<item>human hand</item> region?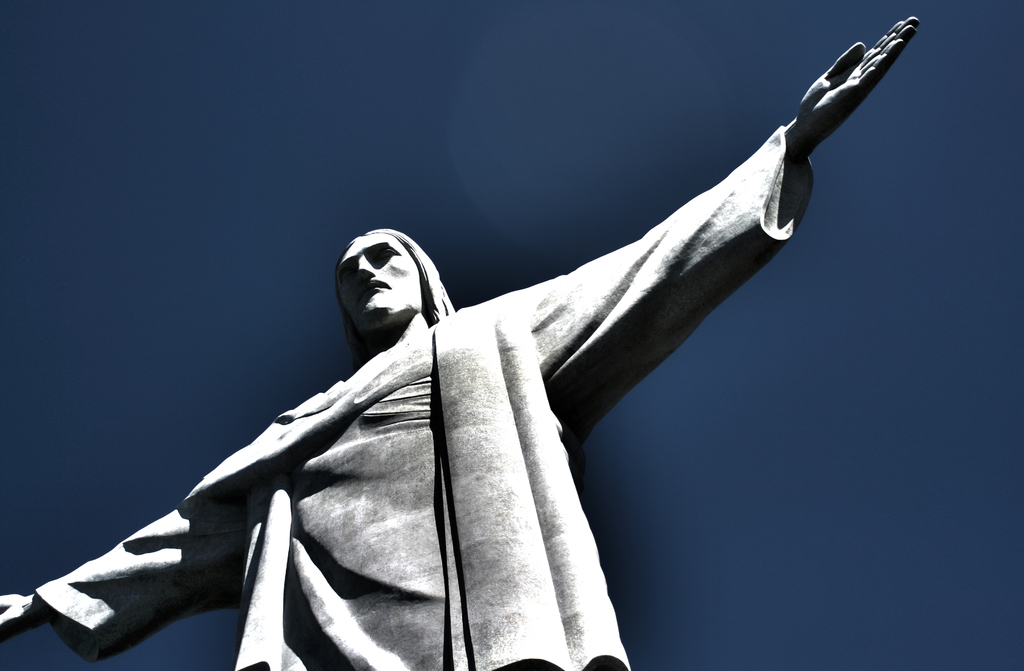
772/24/916/164
